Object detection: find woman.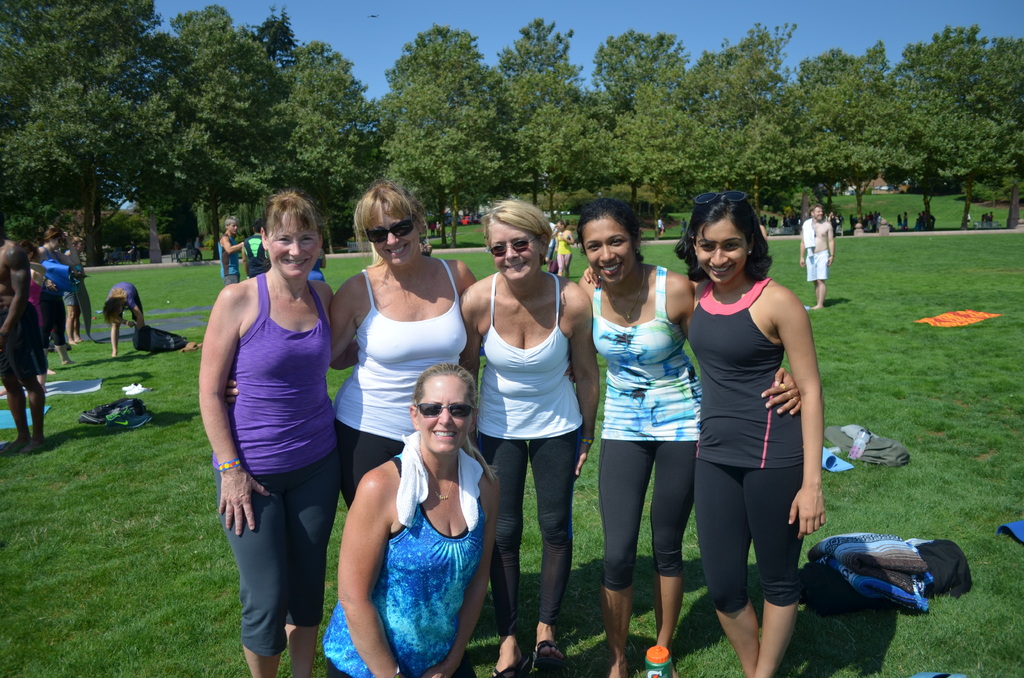
crop(335, 337, 492, 673).
